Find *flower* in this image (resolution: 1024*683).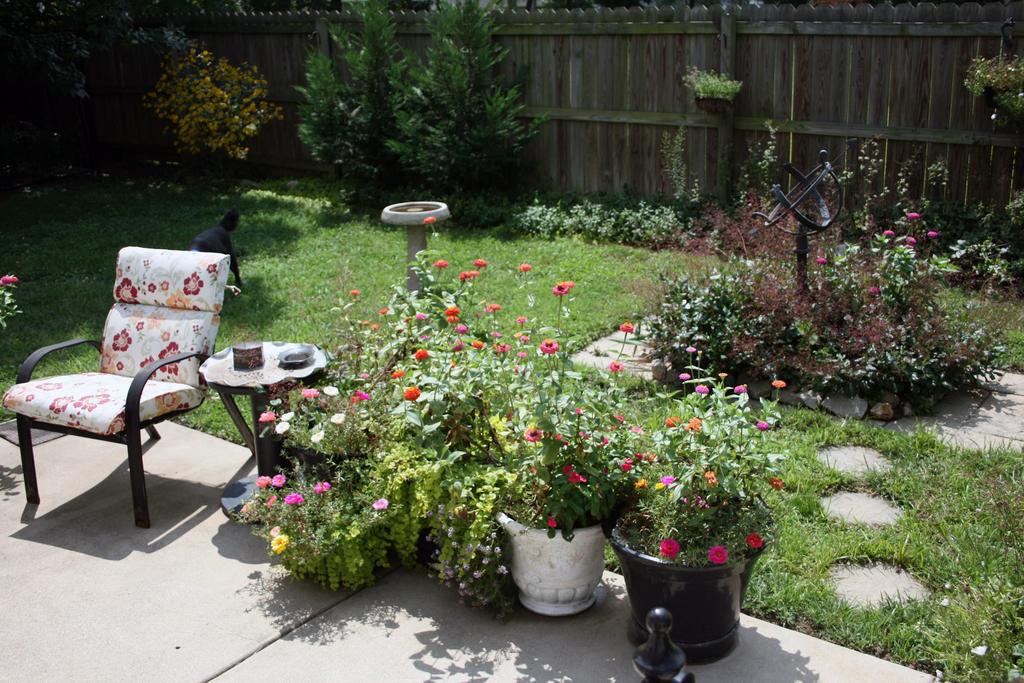
box(618, 317, 637, 333).
